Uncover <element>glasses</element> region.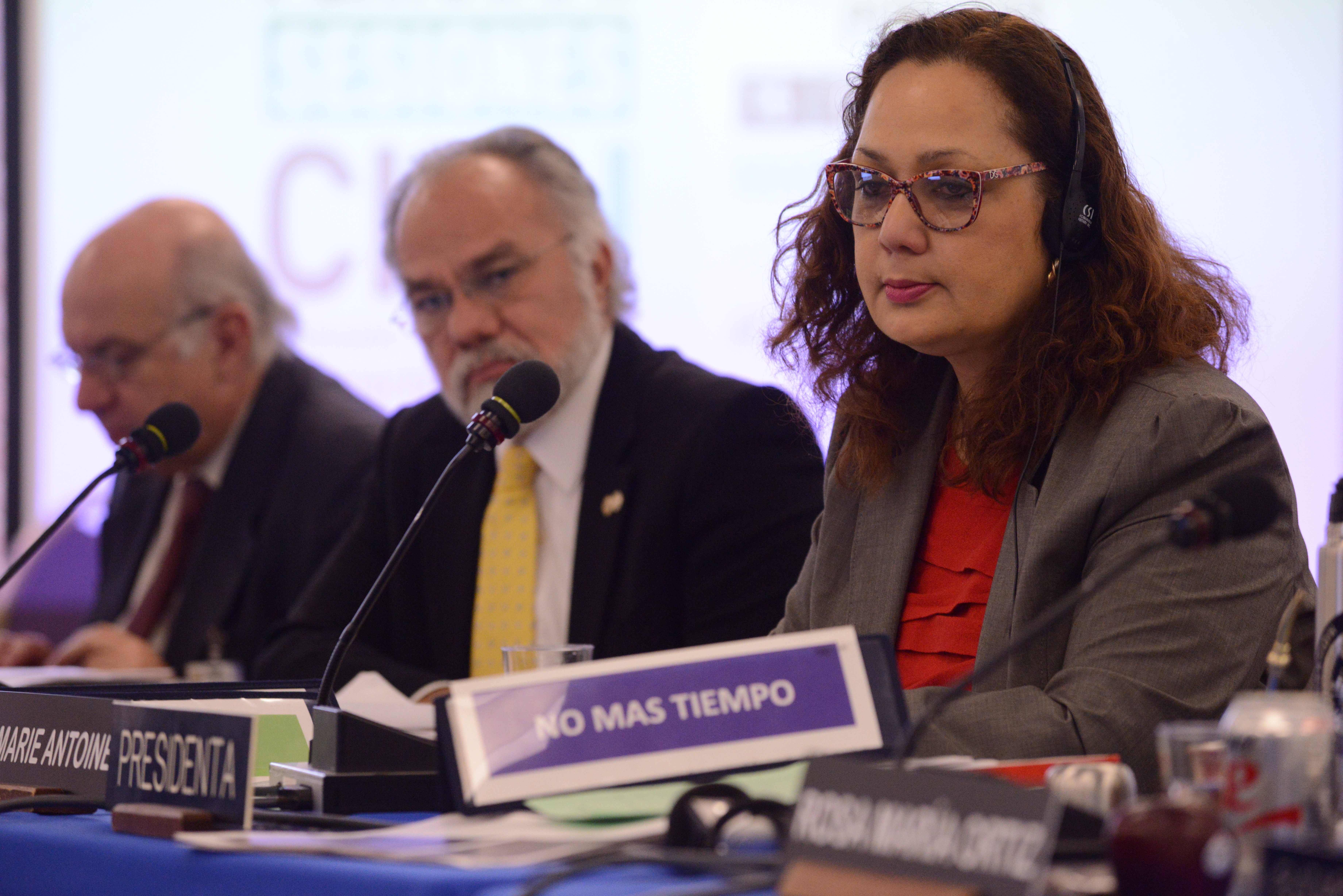
Uncovered: 150:30:192:43.
